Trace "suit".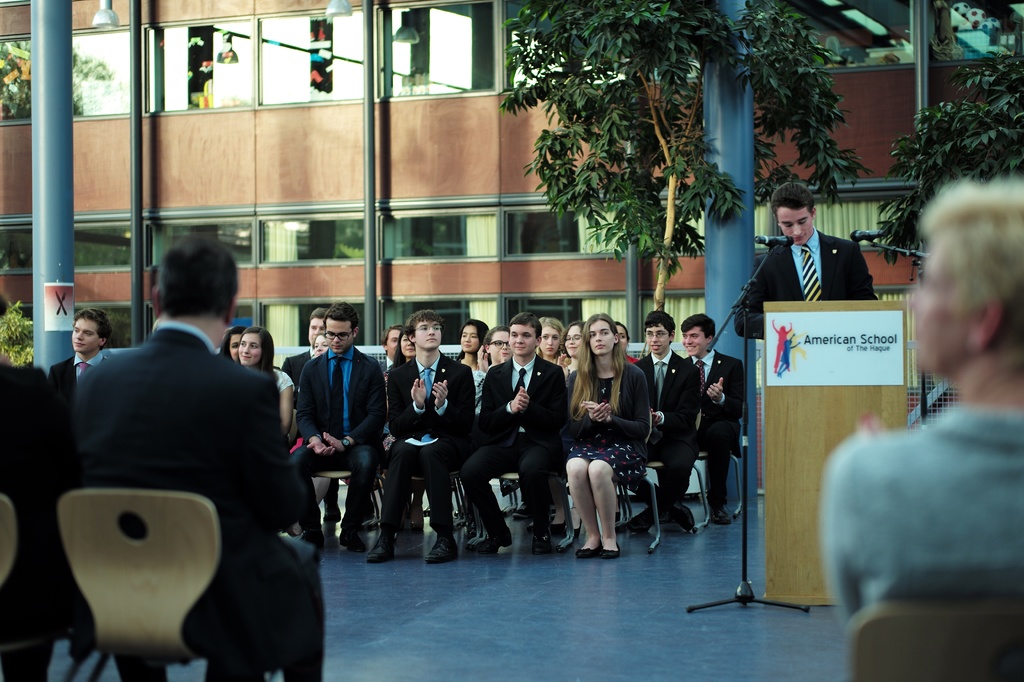
Traced to locate(566, 358, 656, 455).
